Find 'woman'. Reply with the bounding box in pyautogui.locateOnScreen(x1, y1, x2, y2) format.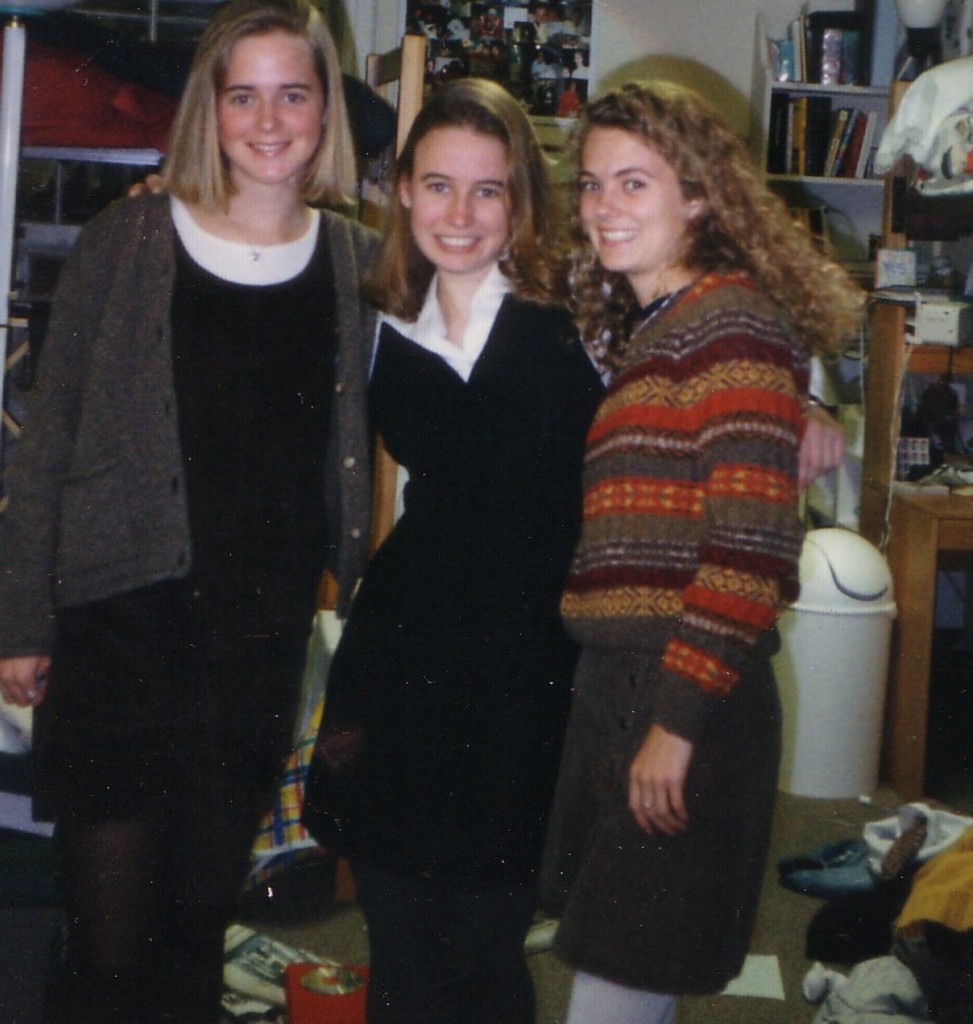
pyautogui.locateOnScreen(116, 78, 835, 1014).
